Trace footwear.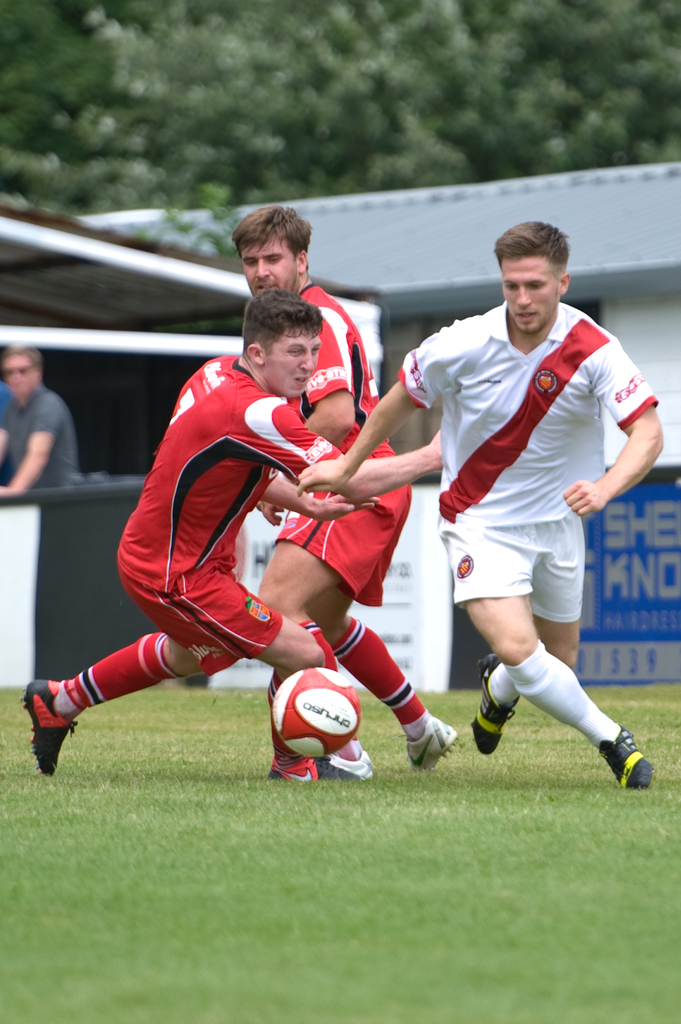
Traced to 20 678 75 780.
